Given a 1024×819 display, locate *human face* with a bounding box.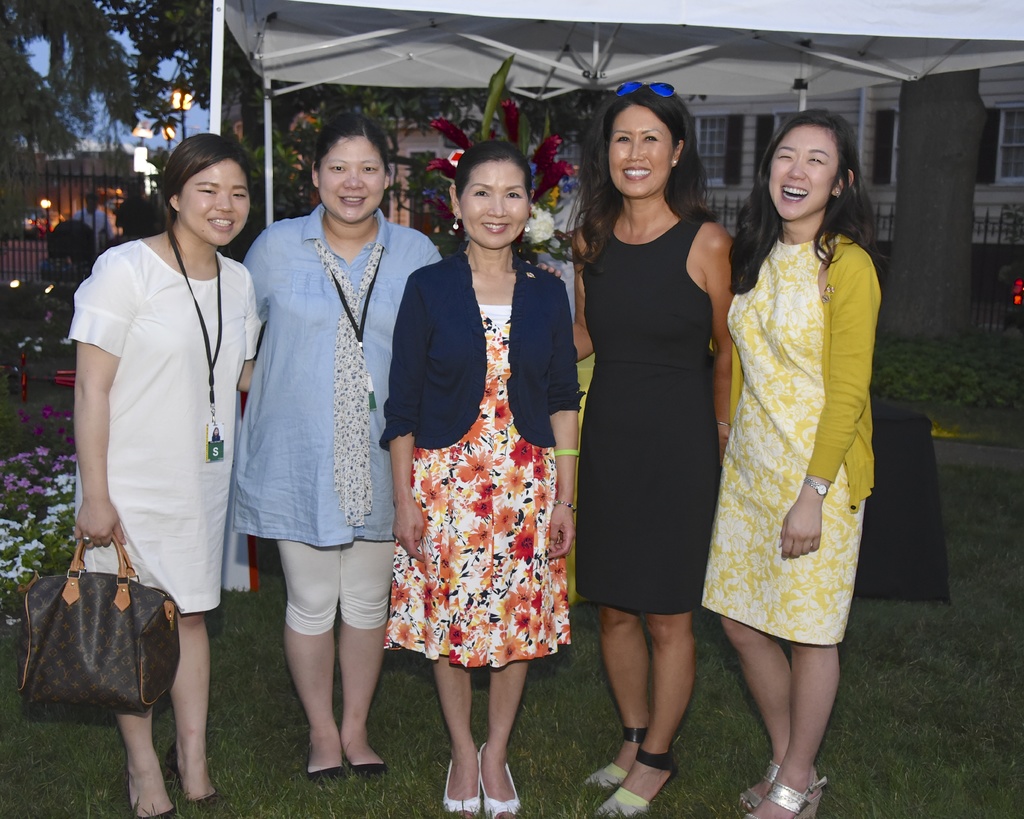
Located: 316,136,389,226.
